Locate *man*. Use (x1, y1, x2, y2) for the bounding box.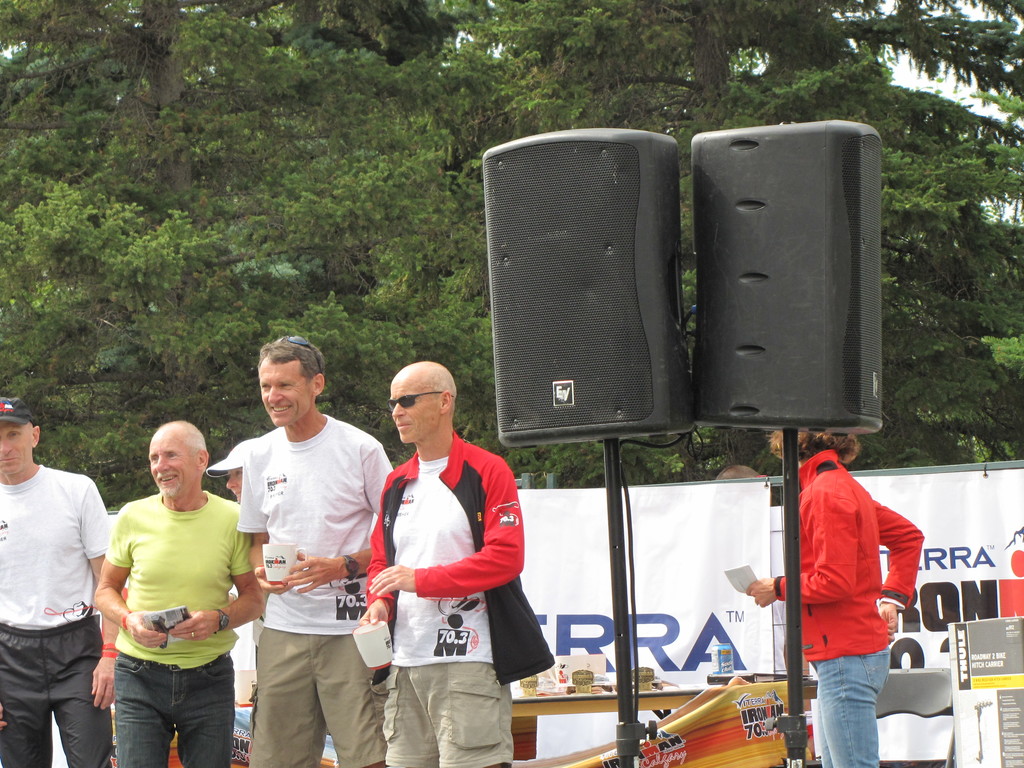
(238, 332, 397, 767).
